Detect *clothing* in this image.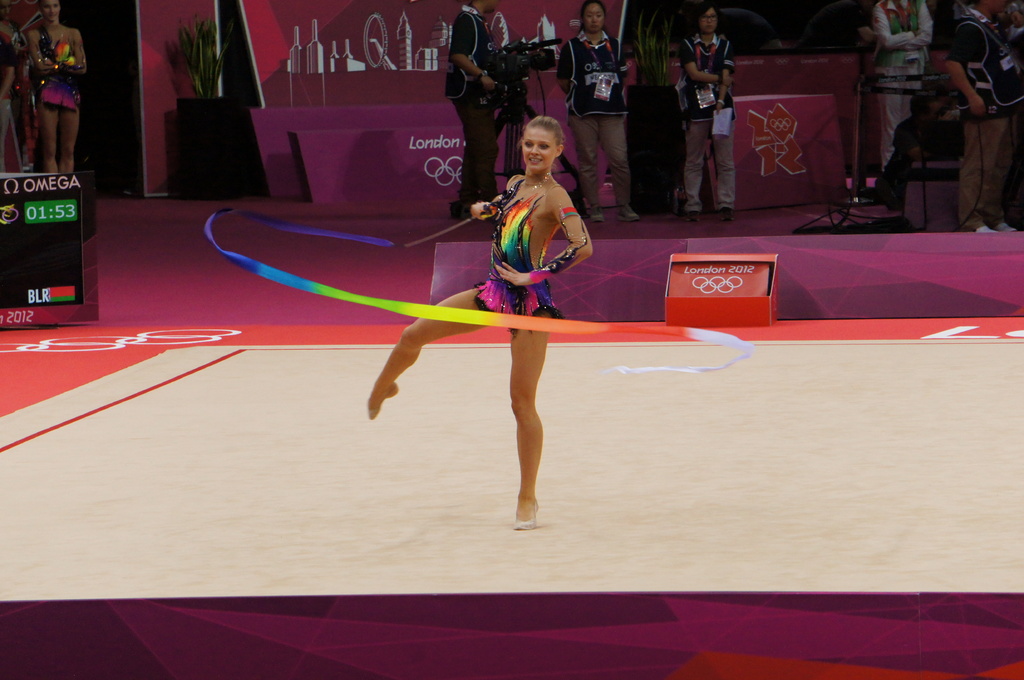
Detection: 442,1,509,208.
